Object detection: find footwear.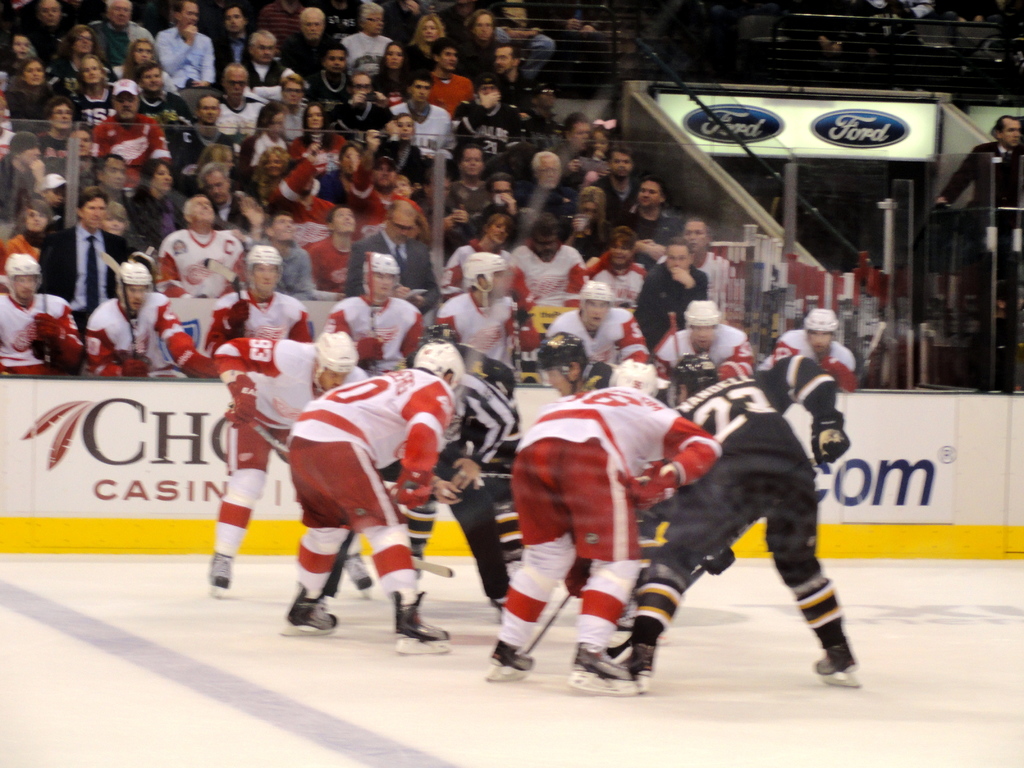
detection(568, 645, 639, 693).
